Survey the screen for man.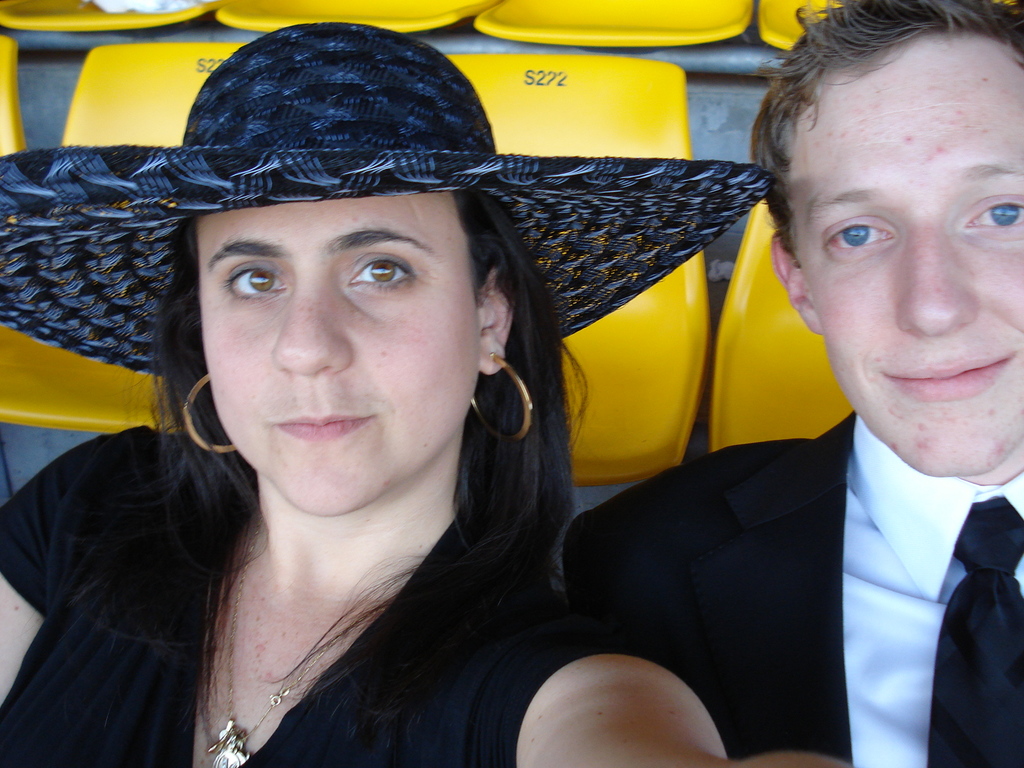
Survey found: <region>558, 0, 1023, 767</region>.
